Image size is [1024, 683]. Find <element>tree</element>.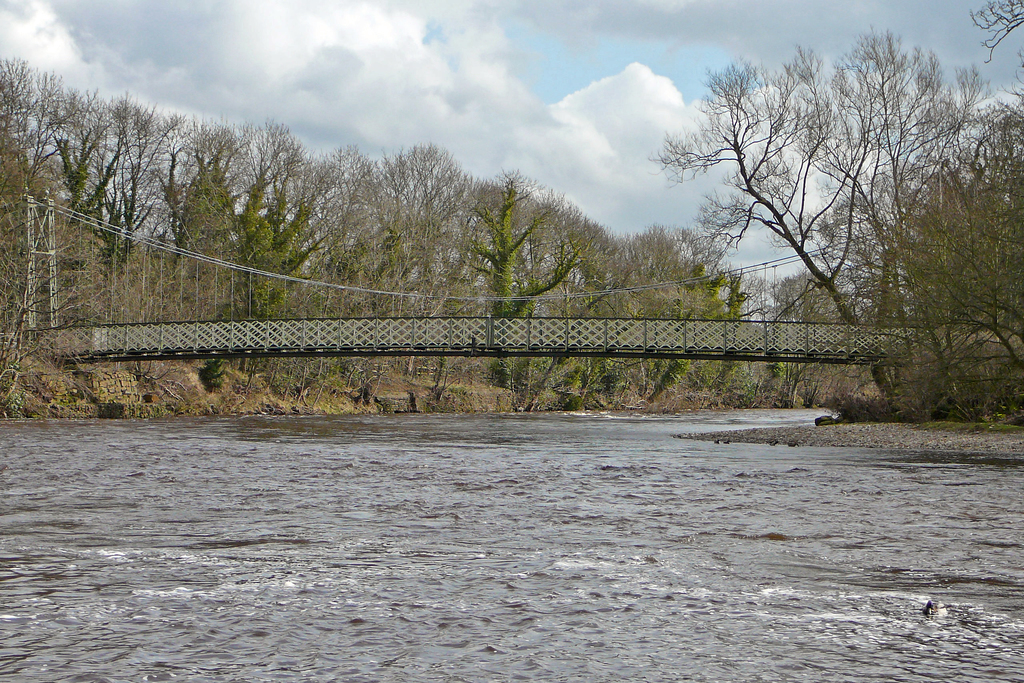
x1=508, y1=201, x2=579, y2=313.
